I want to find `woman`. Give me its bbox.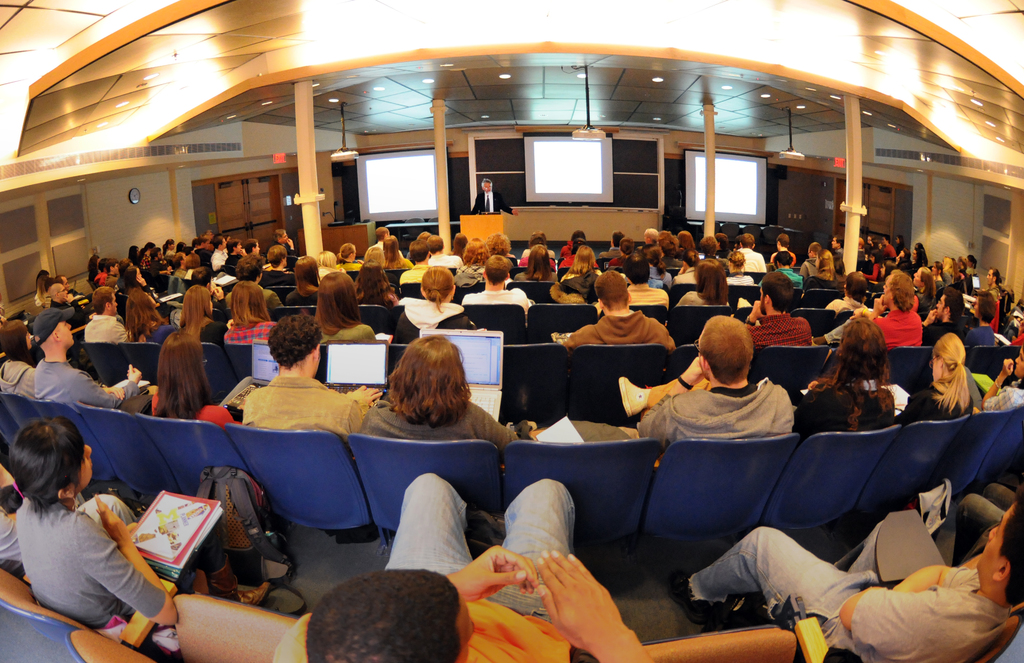
locate(0, 412, 275, 637).
